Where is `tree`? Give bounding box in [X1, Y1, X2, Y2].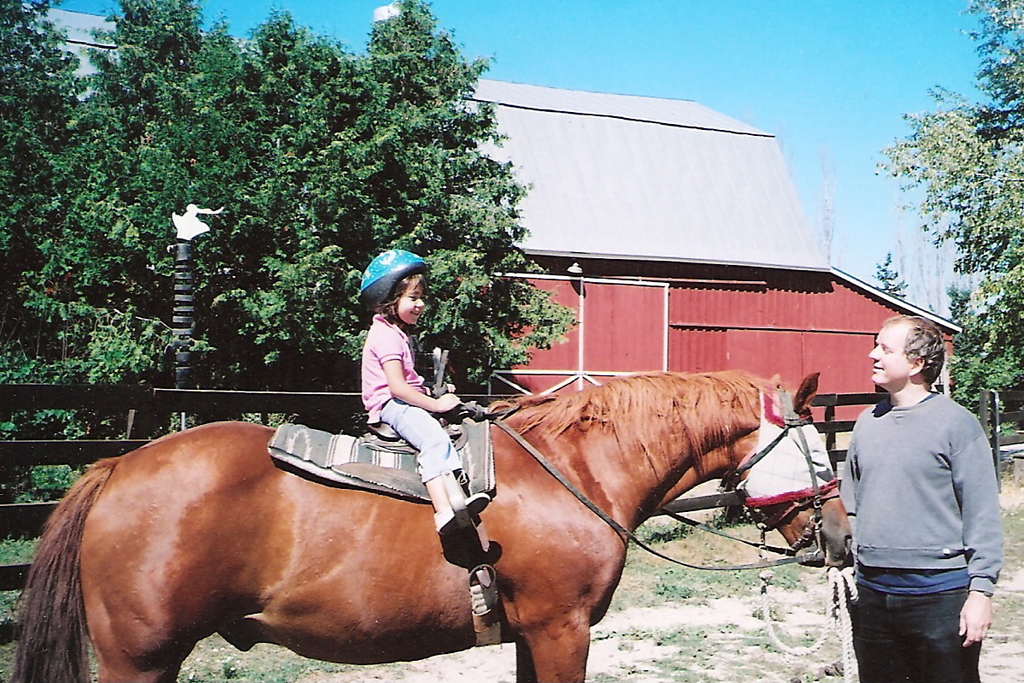
[876, 256, 905, 297].
